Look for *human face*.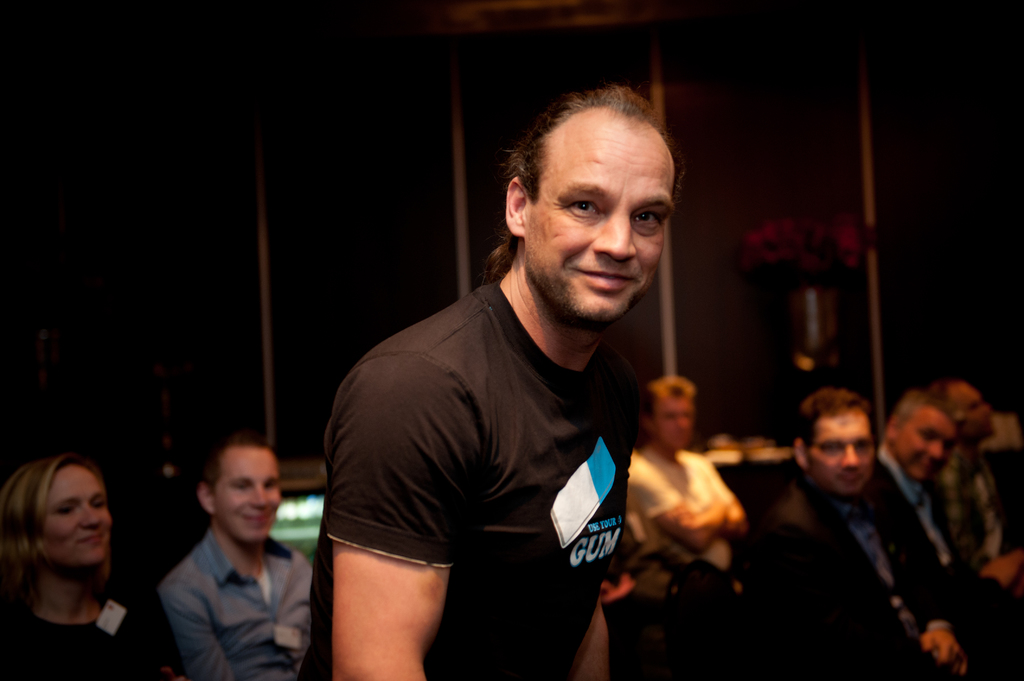
Found: Rect(812, 409, 875, 492).
